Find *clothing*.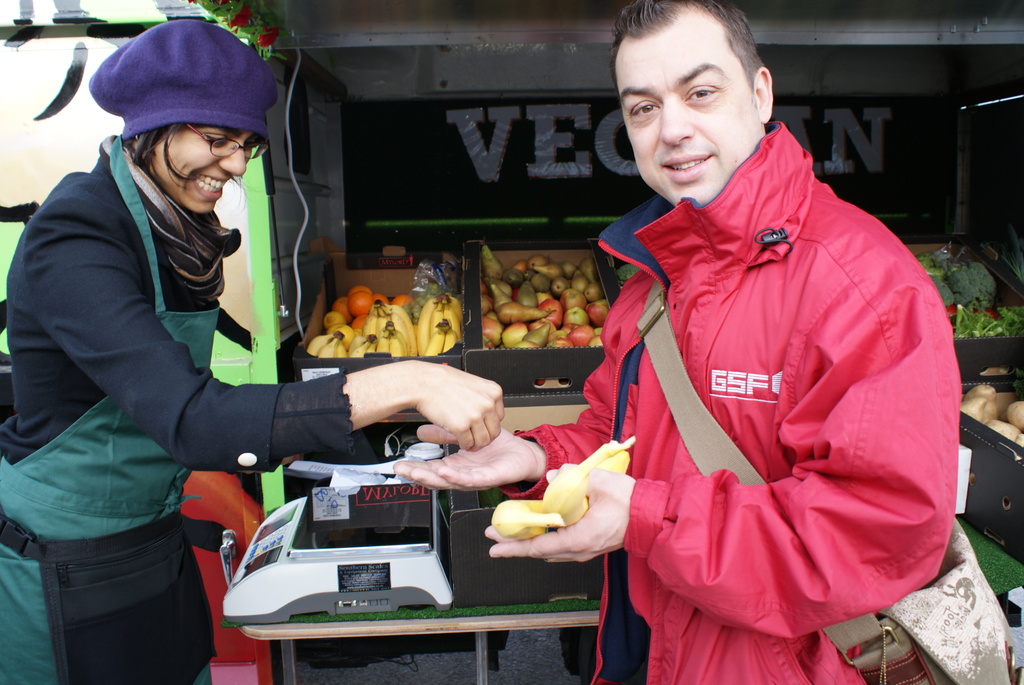
pyautogui.locateOnScreen(570, 136, 959, 657).
